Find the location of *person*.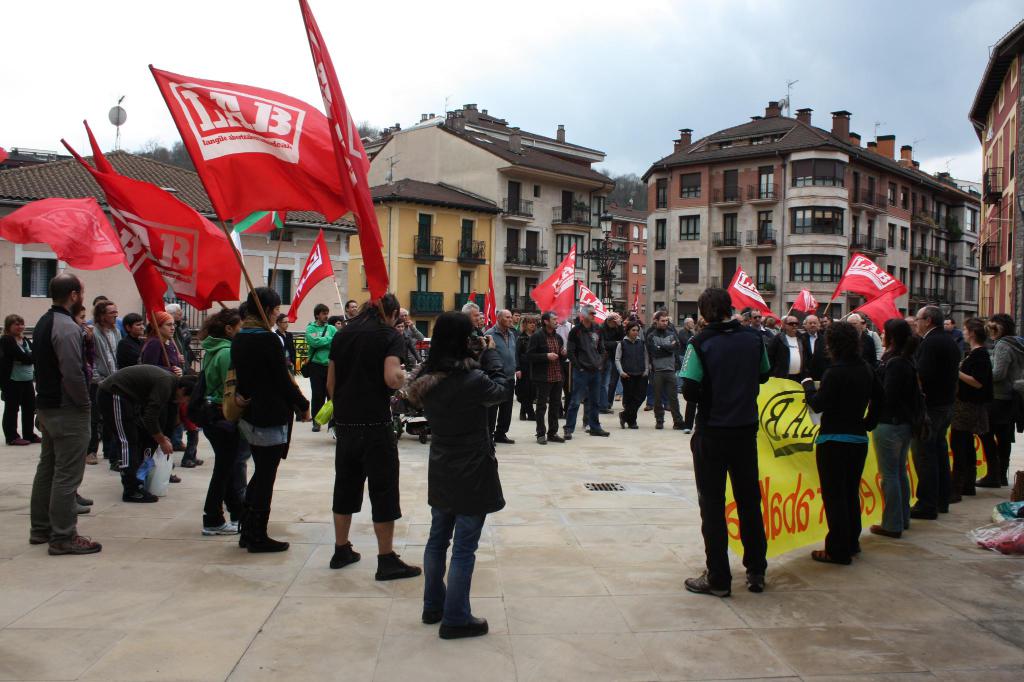
Location: 321:286:435:587.
